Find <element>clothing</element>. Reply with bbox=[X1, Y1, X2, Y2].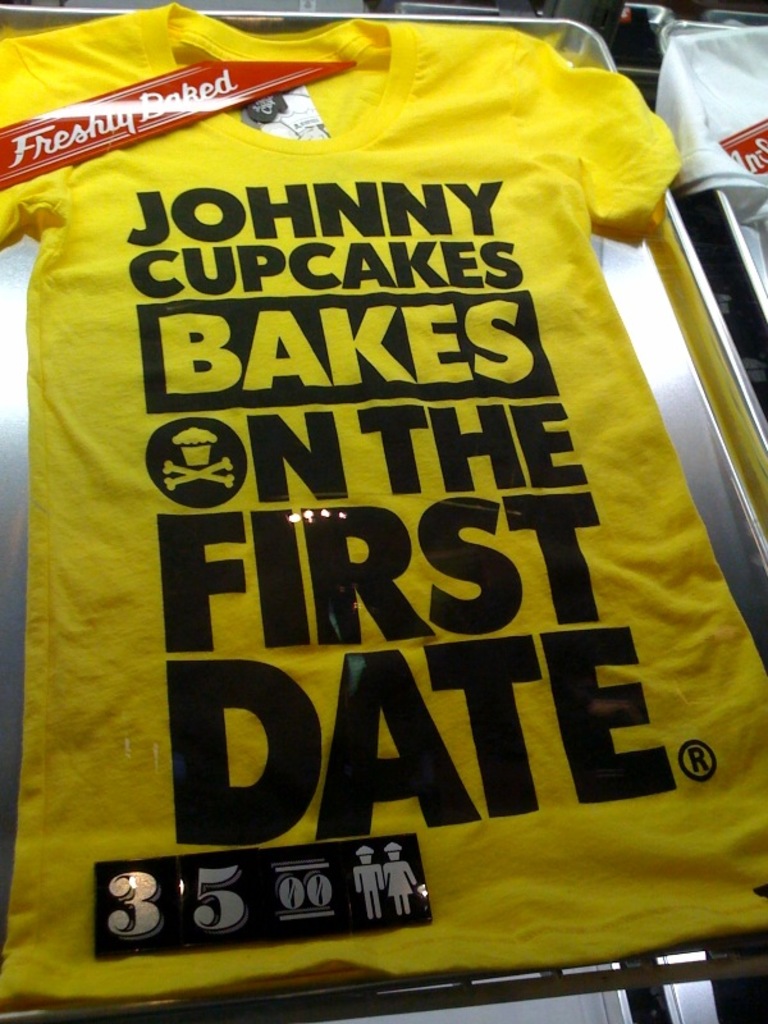
bbox=[3, 58, 746, 1005].
